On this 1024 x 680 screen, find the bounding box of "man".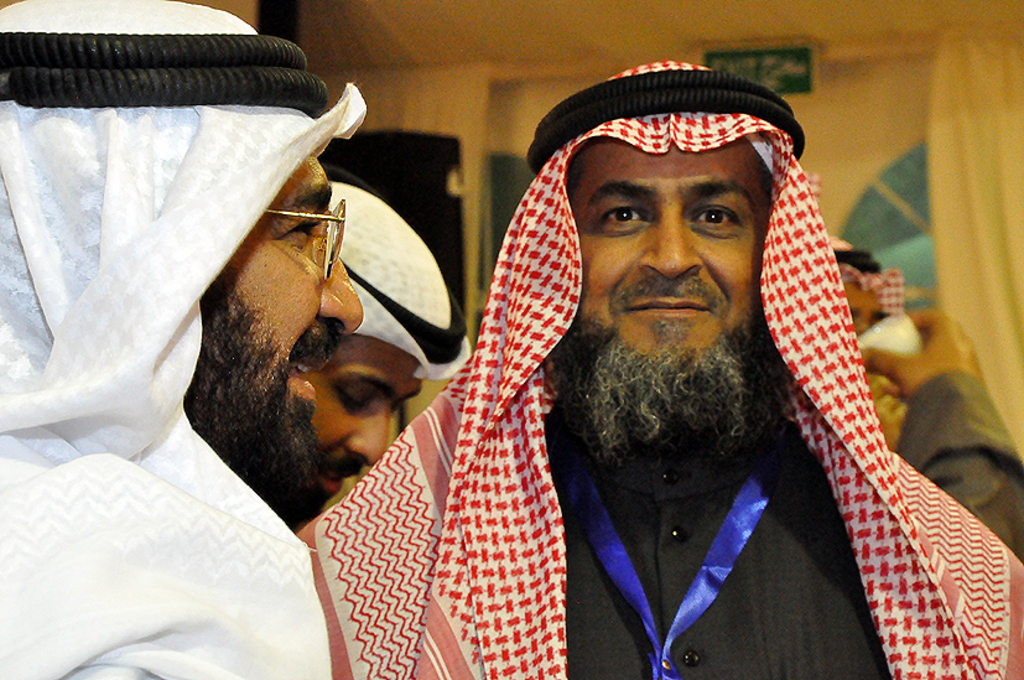
Bounding box: {"x1": 291, "y1": 54, "x2": 1023, "y2": 679}.
